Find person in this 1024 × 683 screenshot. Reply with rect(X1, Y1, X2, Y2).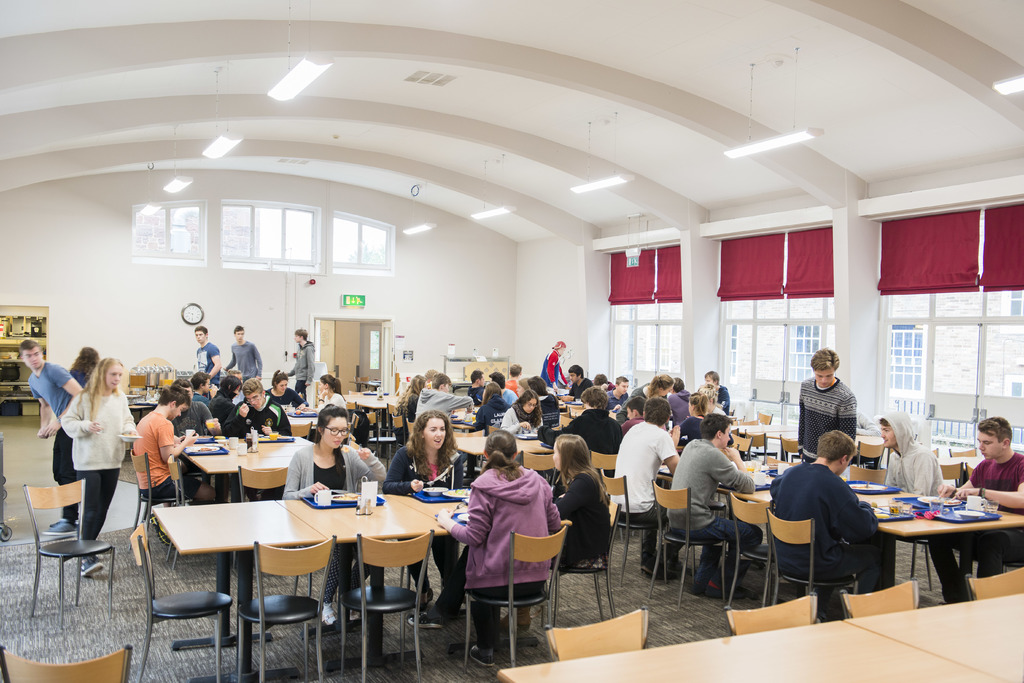
rect(195, 317, 230, 401).
